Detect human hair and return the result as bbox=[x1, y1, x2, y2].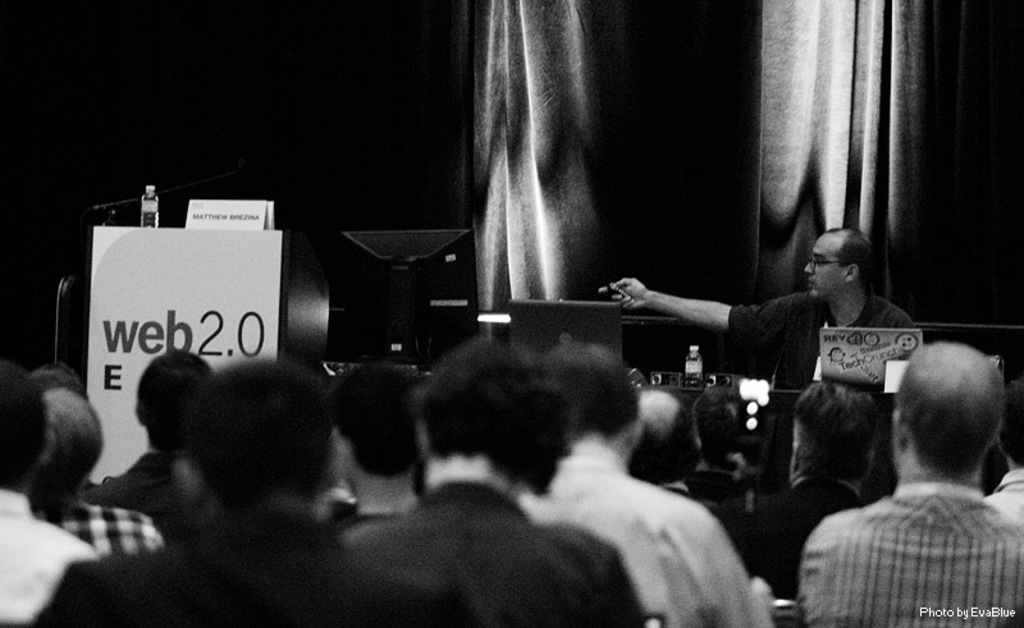
bbox=[0, 359, 50, 491].
